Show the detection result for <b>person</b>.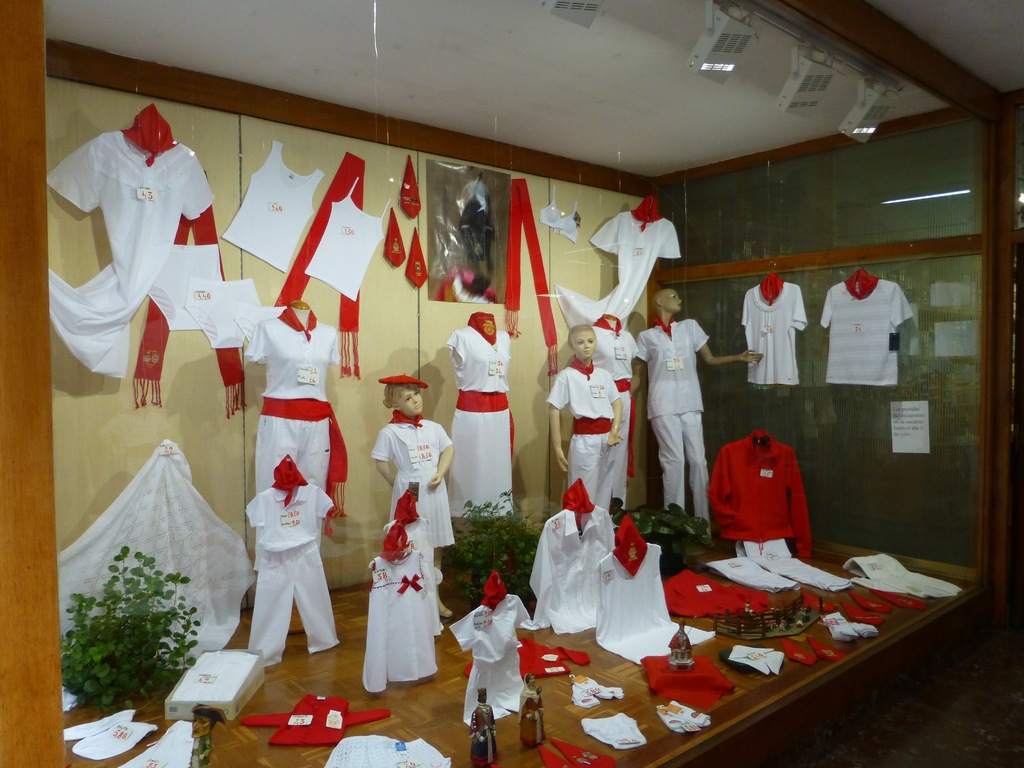
bbox(630, 290, 764, 533).
